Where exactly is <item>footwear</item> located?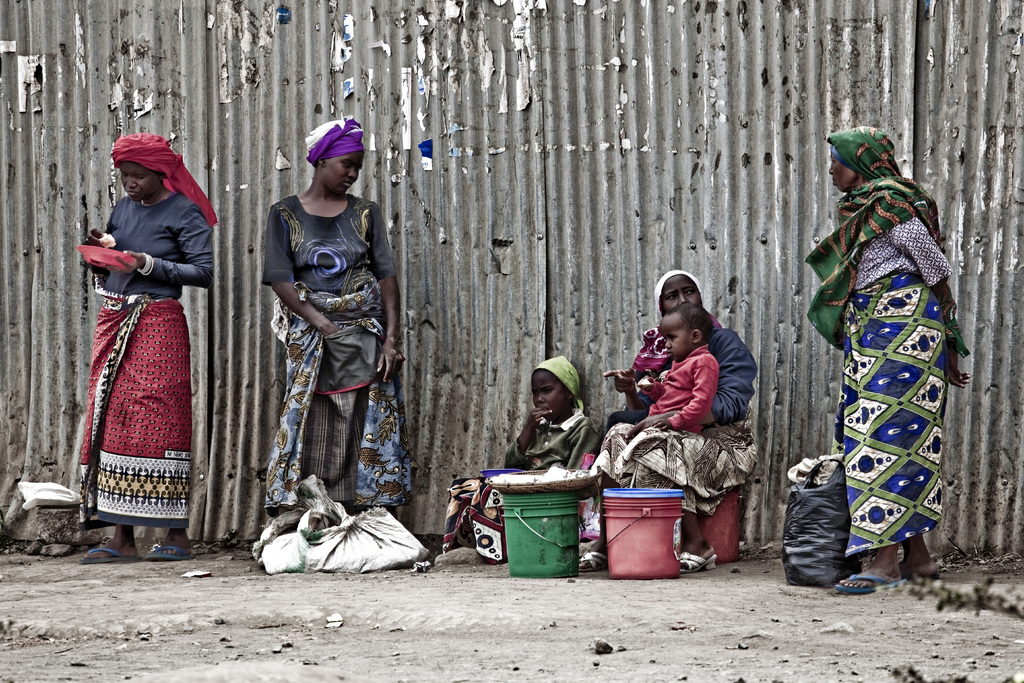
Its bounding box is l=81, t=547, r=136, b=564.
